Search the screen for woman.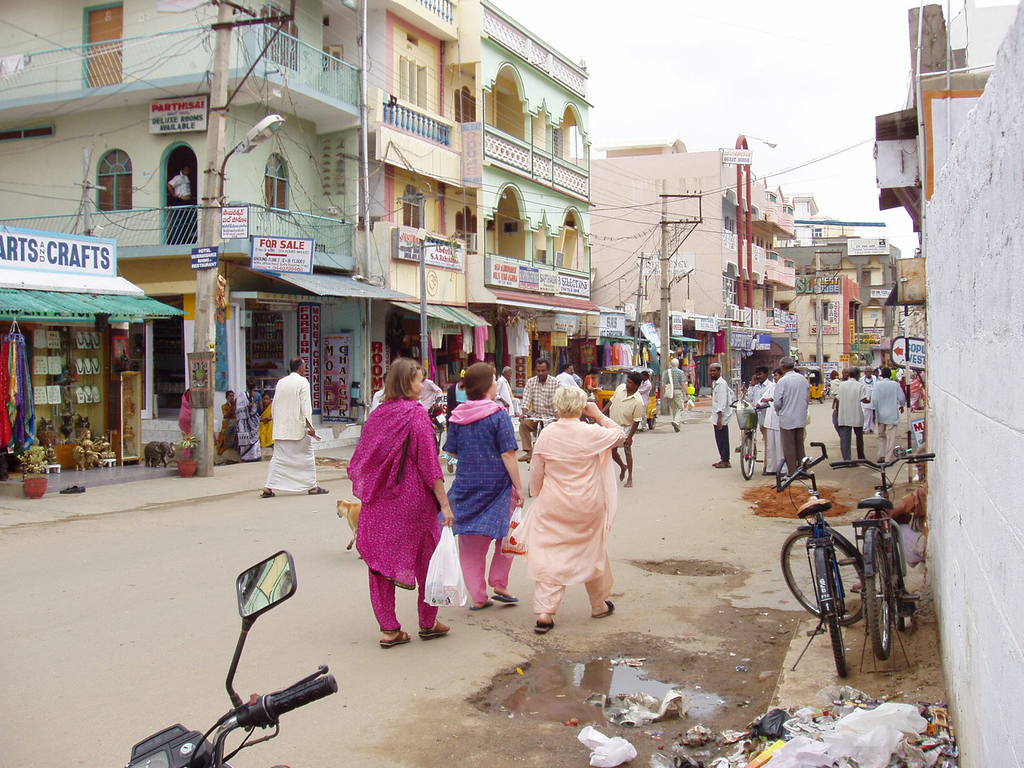
Found at x1=336, y1=356, x2=463, y2=659.
